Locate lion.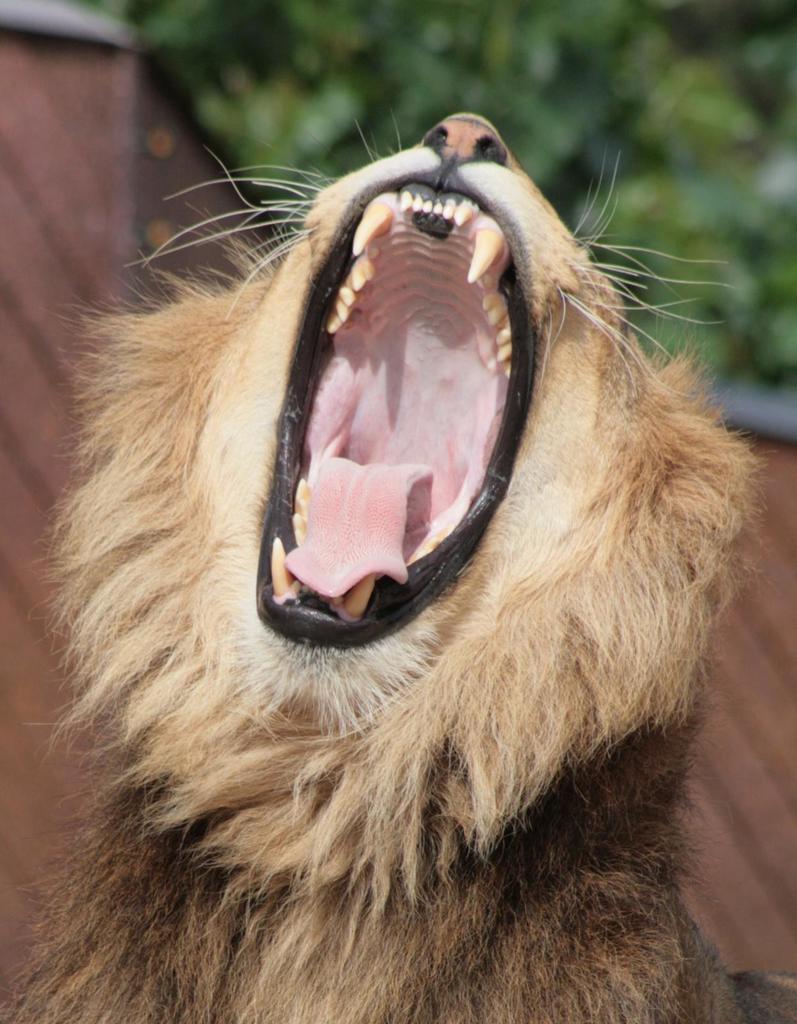
Bounding box: 1, 102, 796, 1023.
